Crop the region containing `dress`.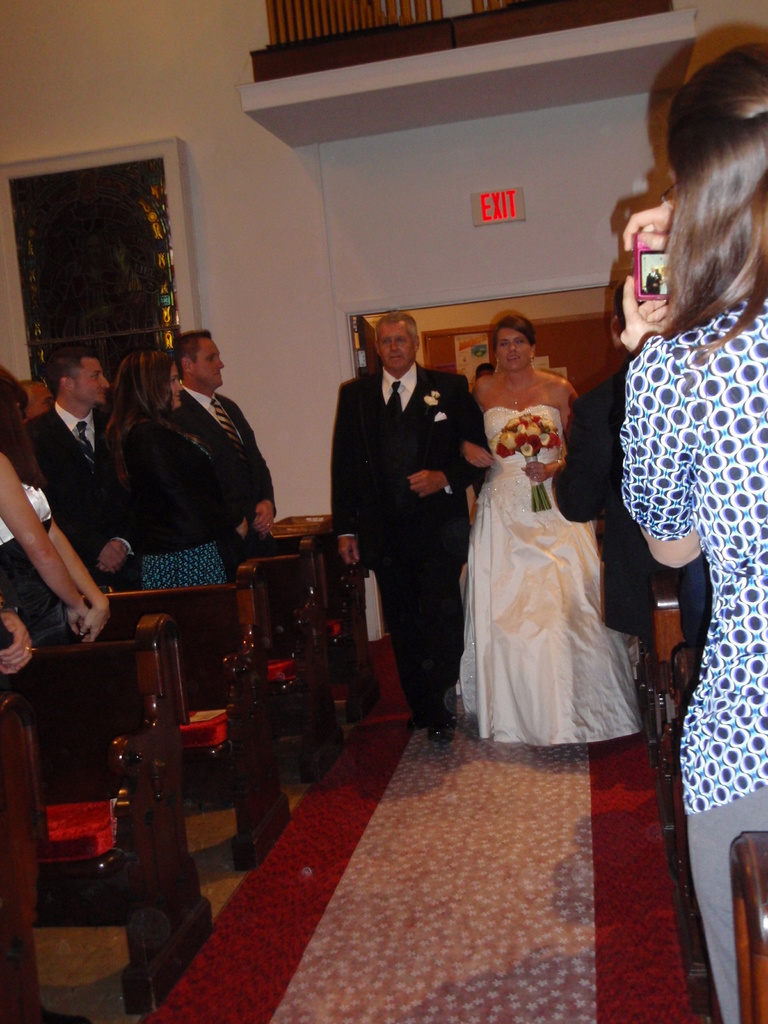
Crop region: {"x1": 0, "y1": 481, "x2": 81, "y2": 652}.
